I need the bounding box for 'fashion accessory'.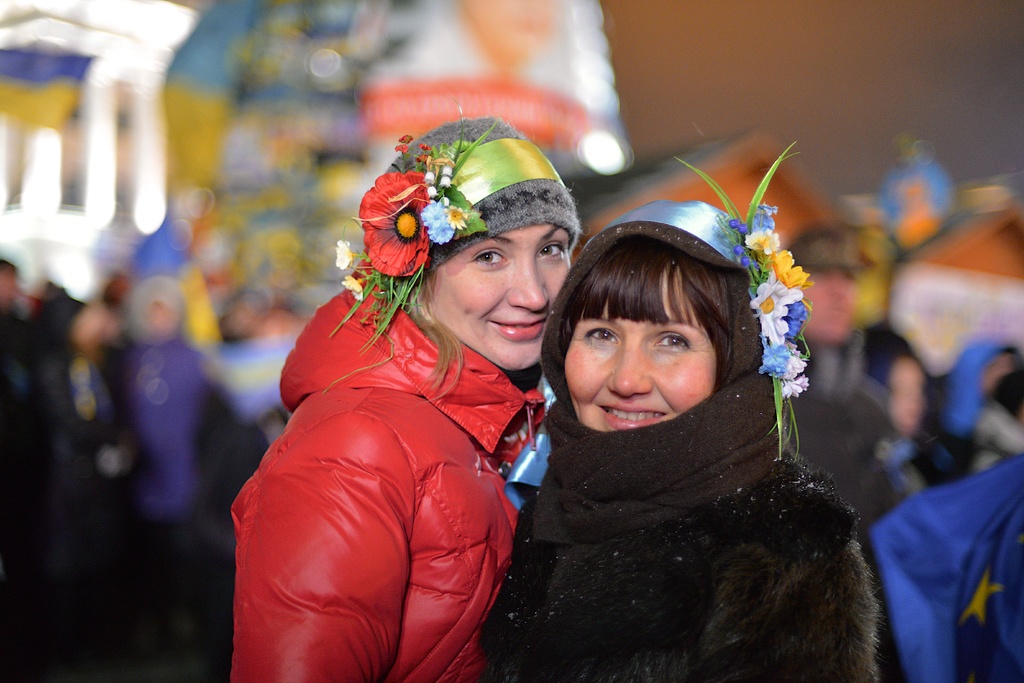
Here it is: [319, 100, 581, 393].
